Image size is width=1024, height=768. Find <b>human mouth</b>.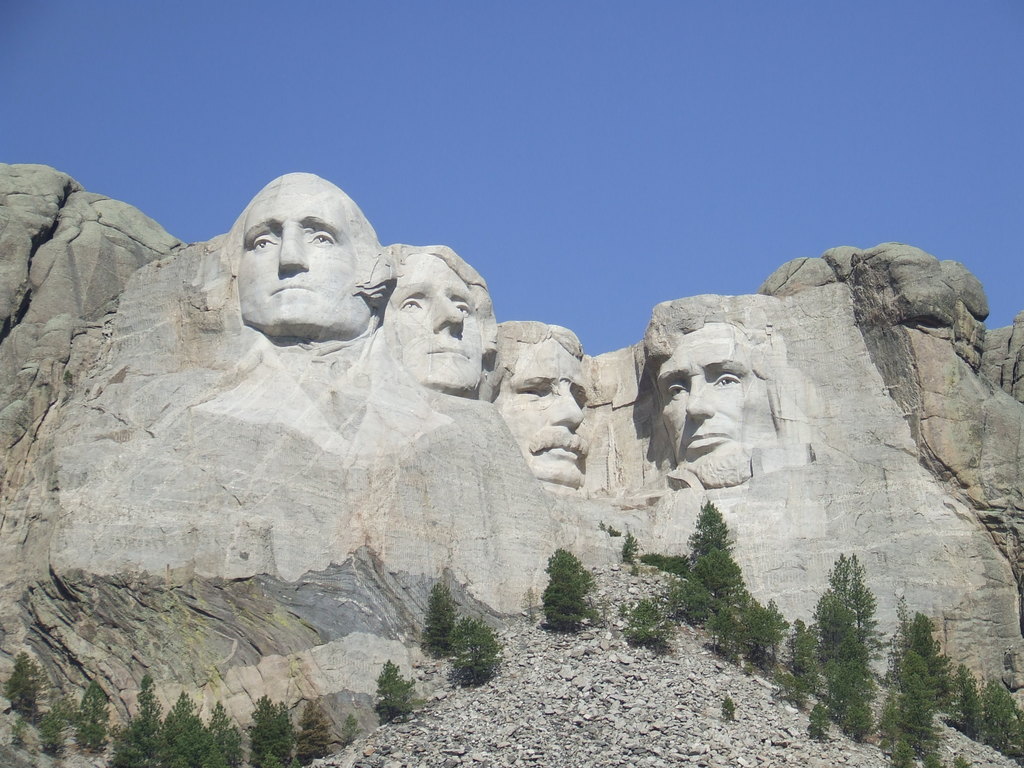
[426,343,474,364].
